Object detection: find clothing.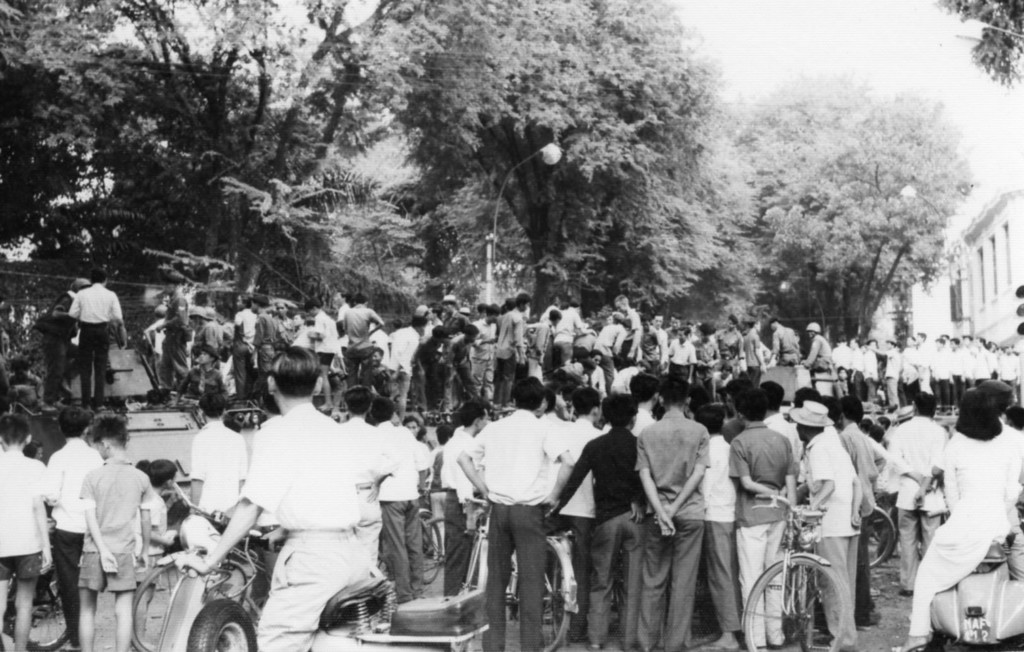
904,348,920,397.
